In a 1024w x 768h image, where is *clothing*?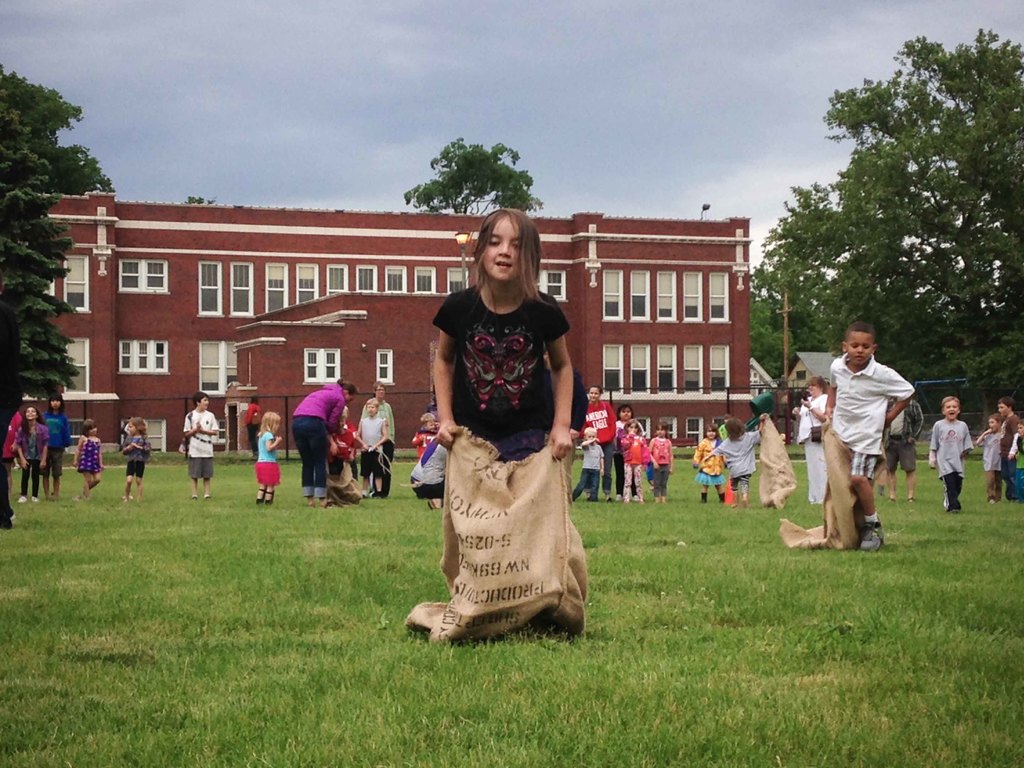
box=[258, 429, 282, 487].
